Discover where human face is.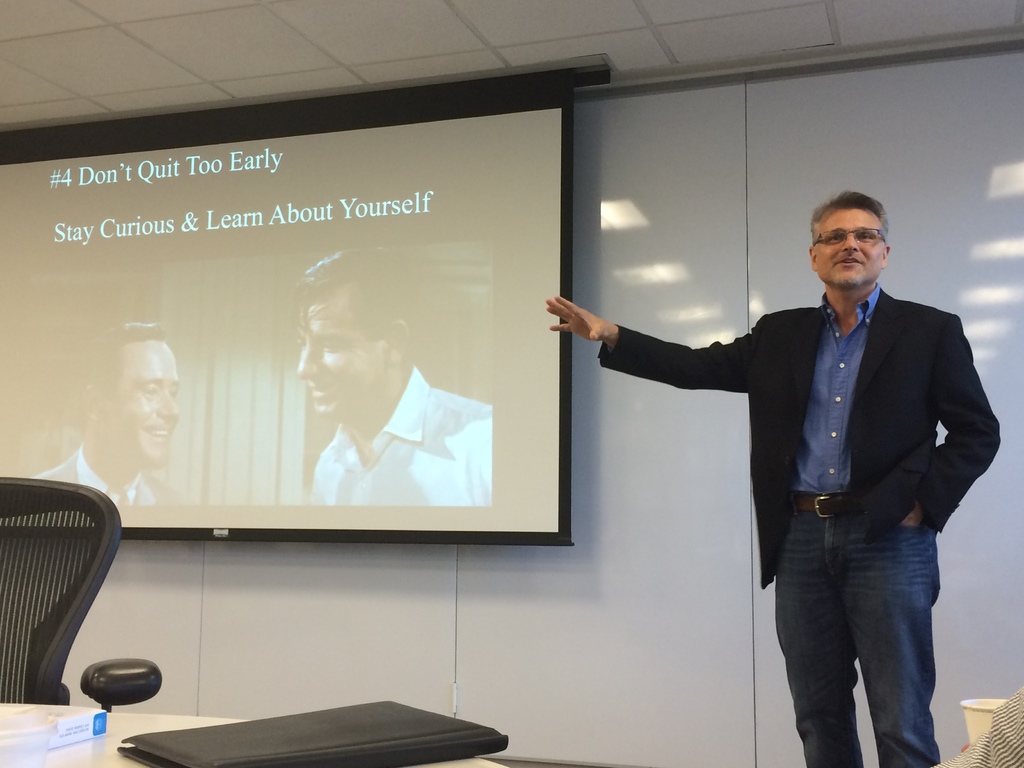
Discovered at rect(108, 340, 179, 467).
